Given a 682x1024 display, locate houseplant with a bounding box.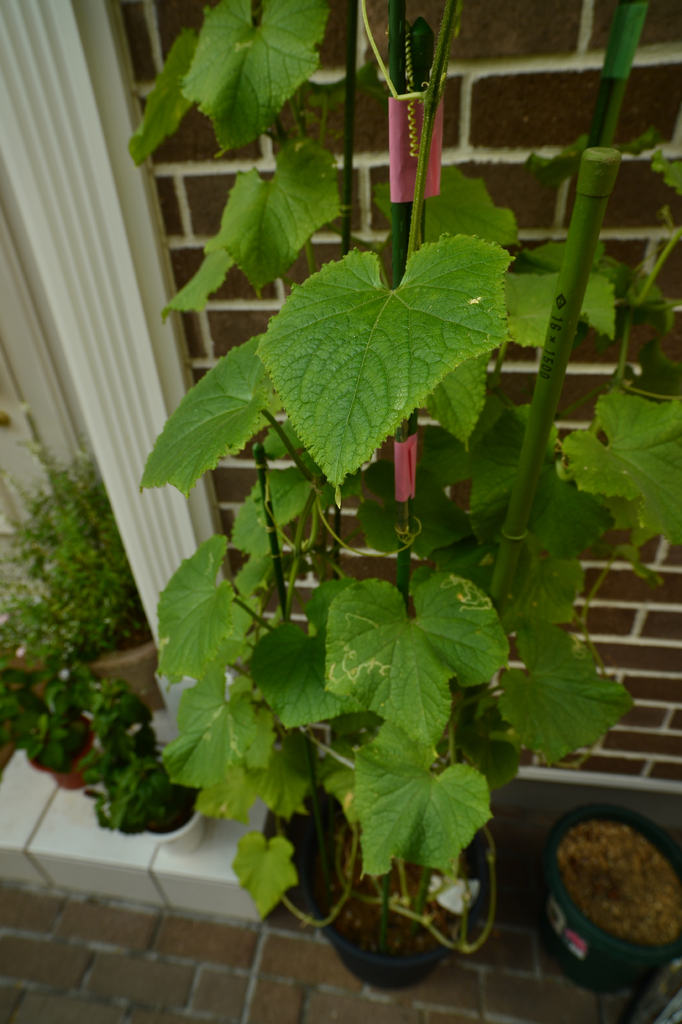
Located: x1=3 y1=650 x2=97 y2=792.
